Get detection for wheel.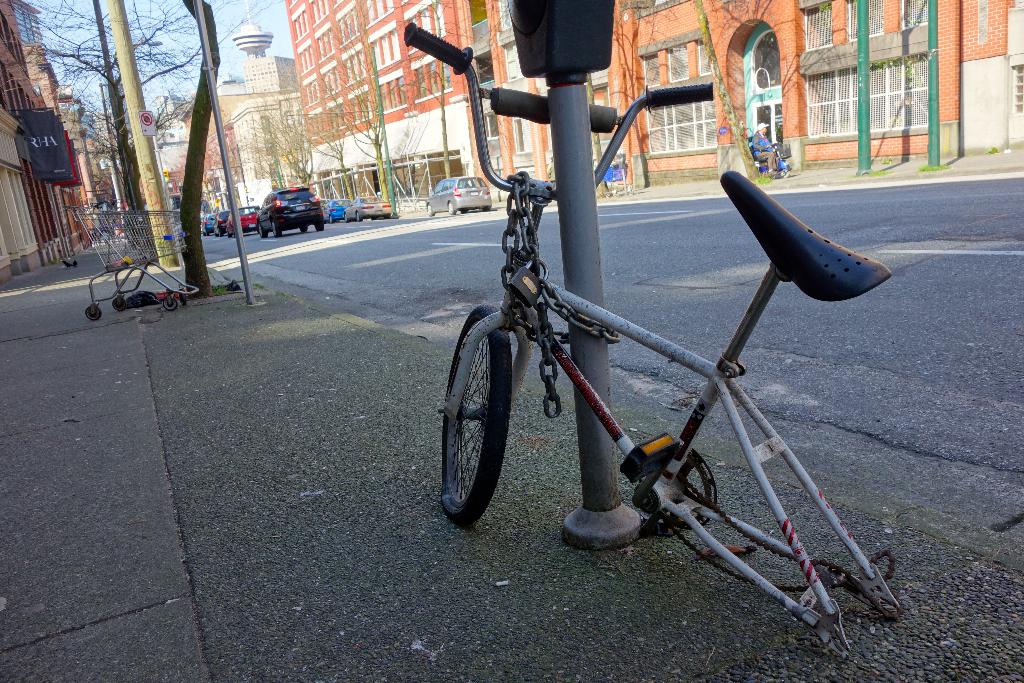
Detection: [270, 220, 282, 235].
